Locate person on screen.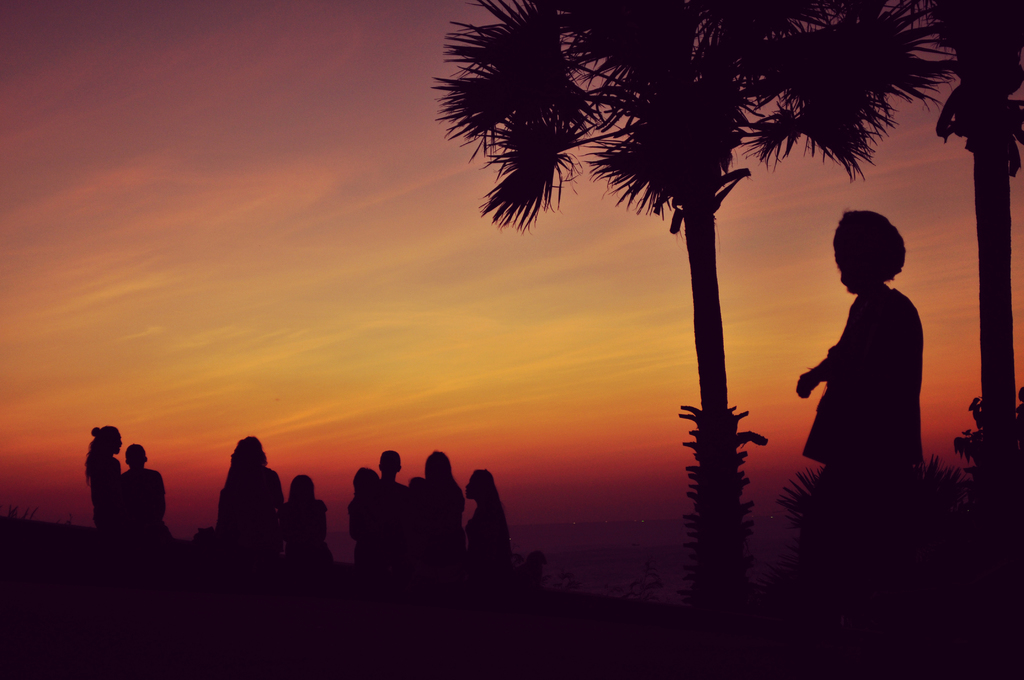
On screen at [88, 423, 124, 534].
